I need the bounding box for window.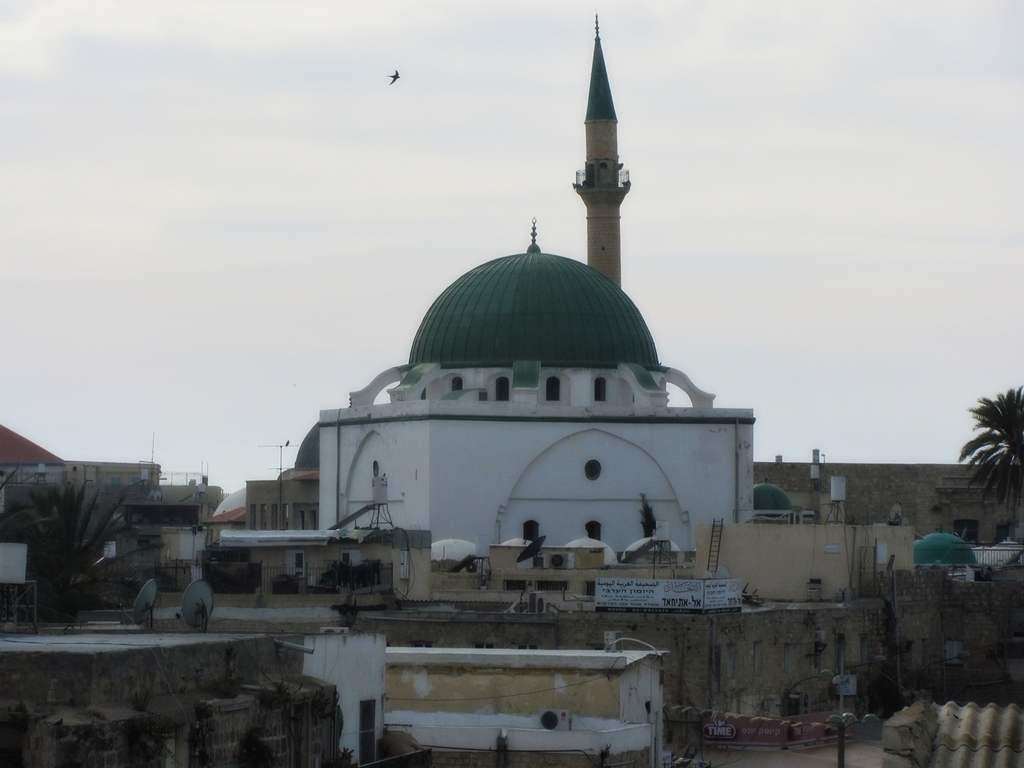
Here it is: left=227, top=728, right=278, bottom=767.
